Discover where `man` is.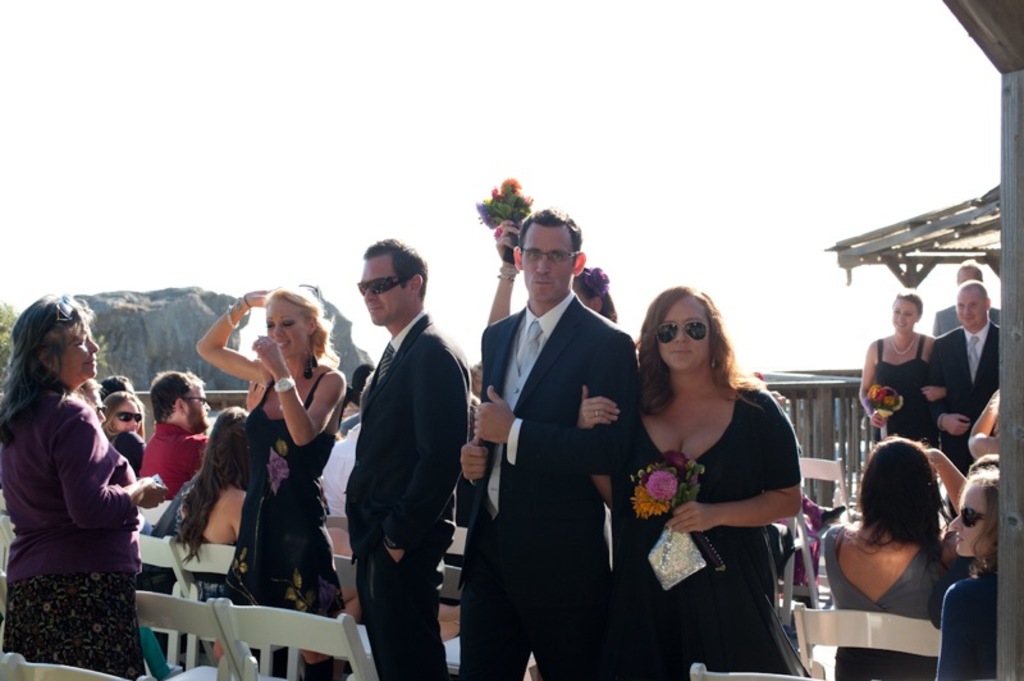
Discovered at 928,275,1015,462.
